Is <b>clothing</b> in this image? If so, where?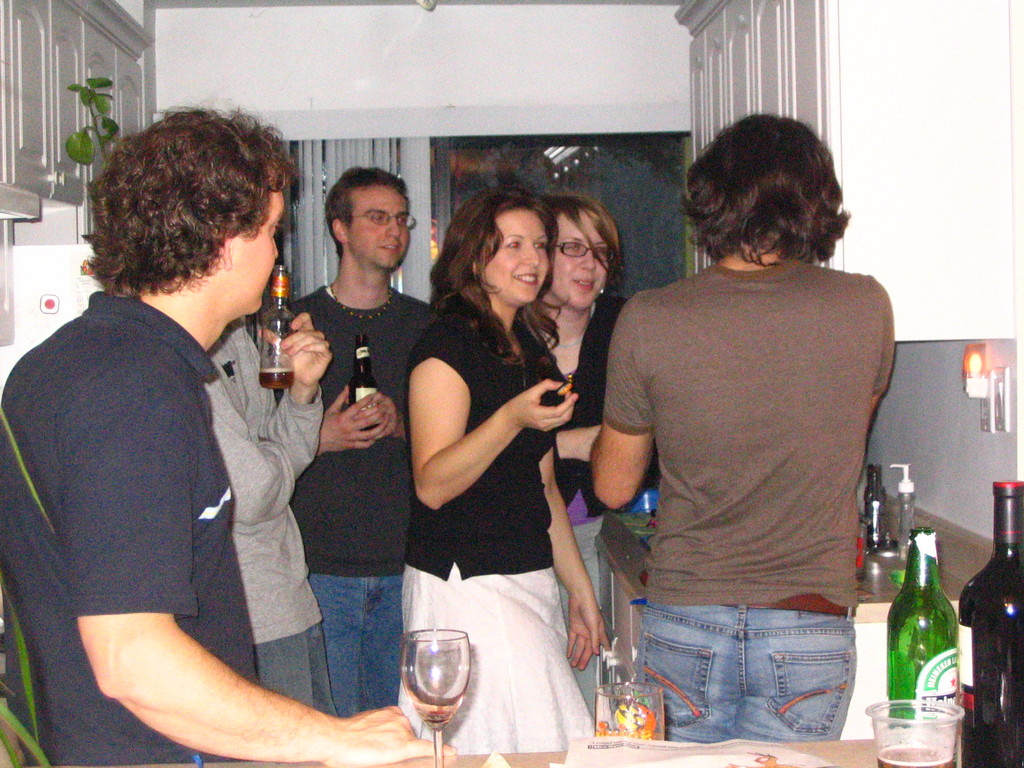
Yes, at BBox(408, 297, 596, 745).
